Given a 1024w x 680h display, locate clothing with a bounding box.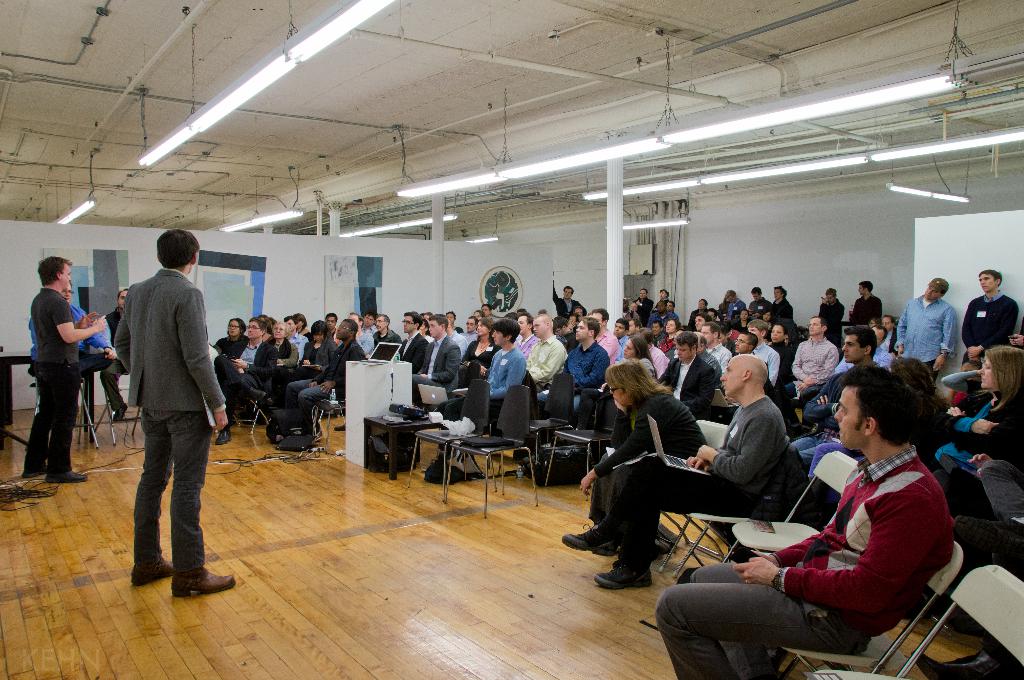
Located: (781, 370, 849, 473).
